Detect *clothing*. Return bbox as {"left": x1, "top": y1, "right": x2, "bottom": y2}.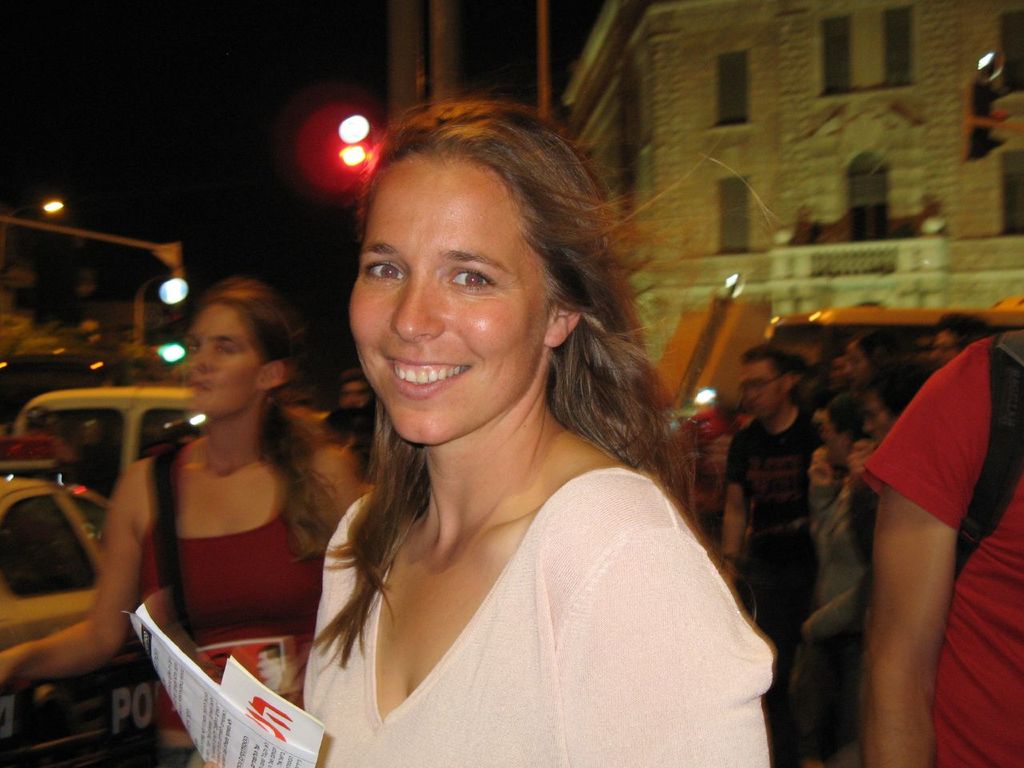
{"left": 288, "top": 462, "right": 778, "bottom": 767}.
